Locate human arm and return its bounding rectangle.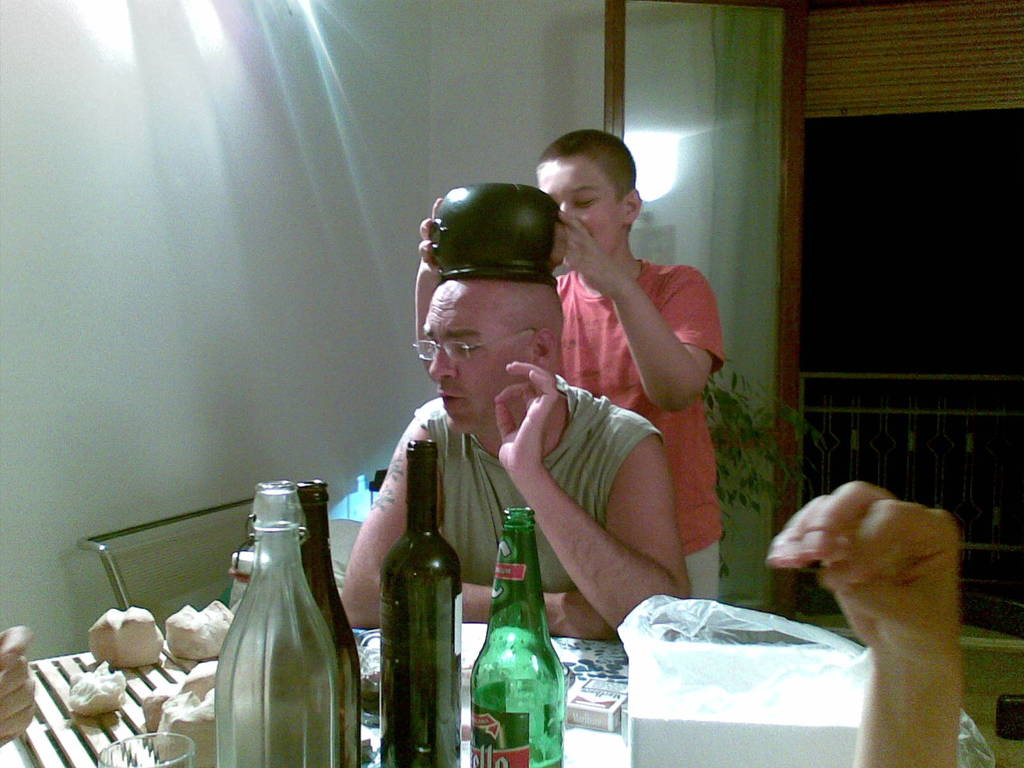
771 479 964 767.
